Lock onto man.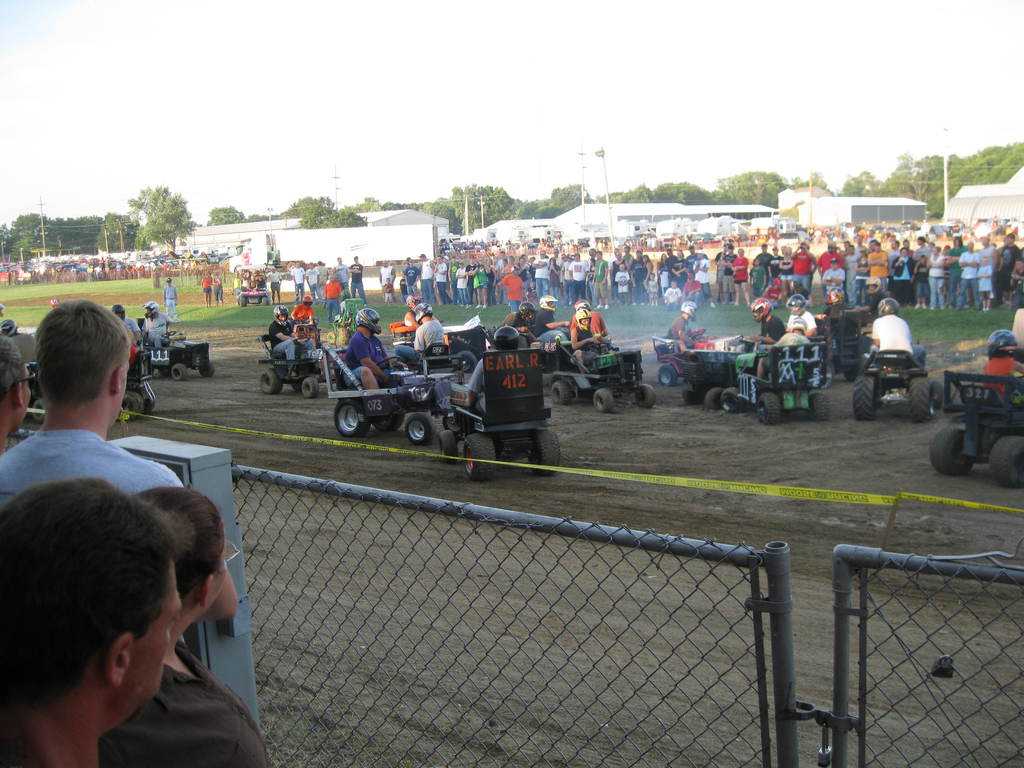
Locked: {"left": 993, "top": 233, "right": 1021, "bottom": 305}.
